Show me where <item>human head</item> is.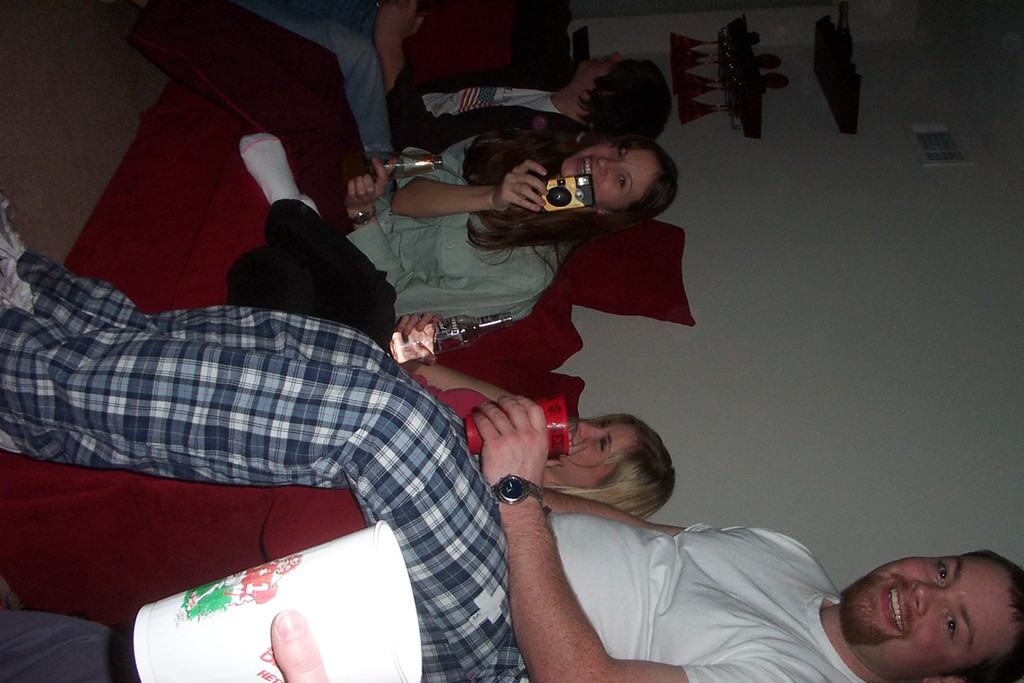
<item>human head</item> is at x1=553 y1=408 x2=675 y2=518.
